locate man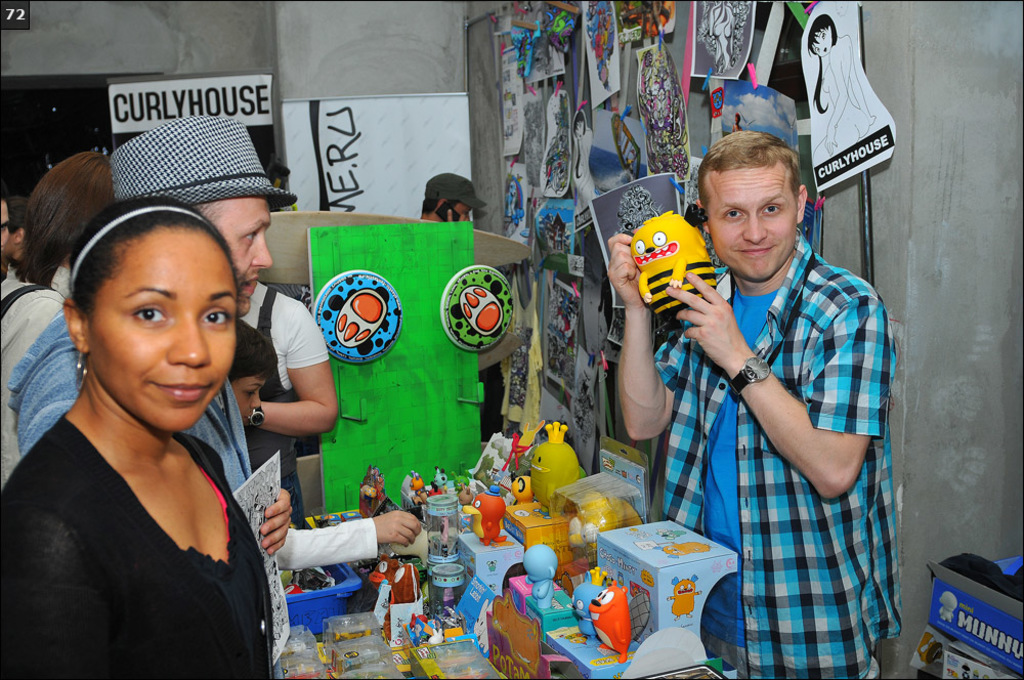
(419, 172, 517, 442)
